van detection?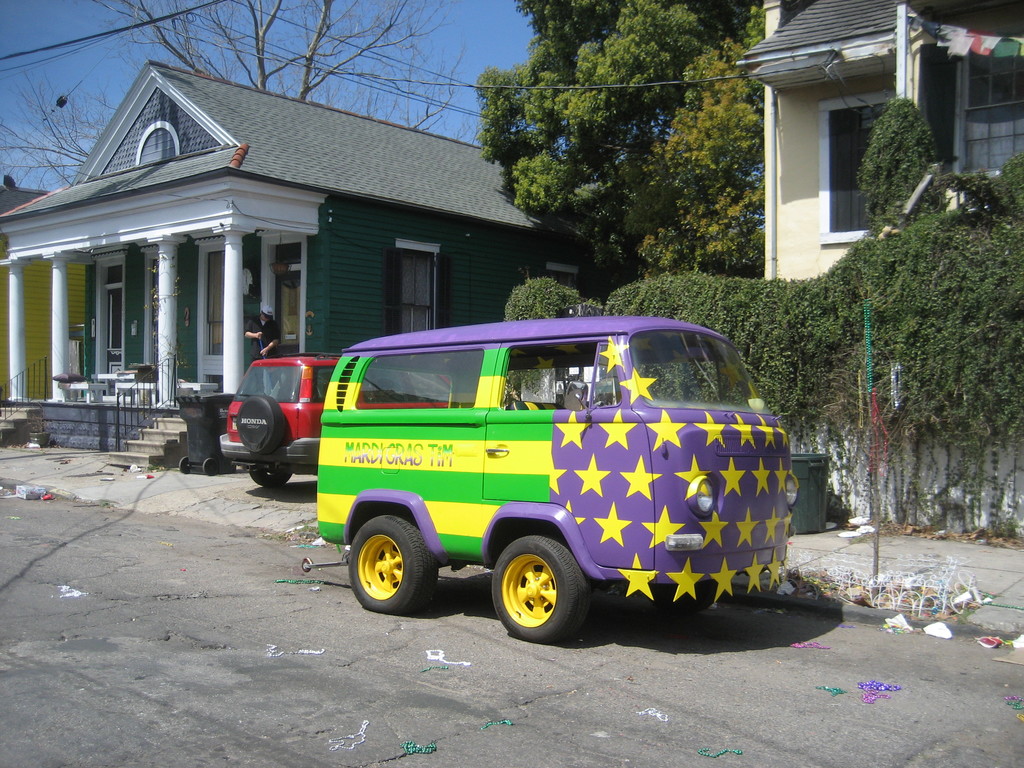
315 314 799 642
